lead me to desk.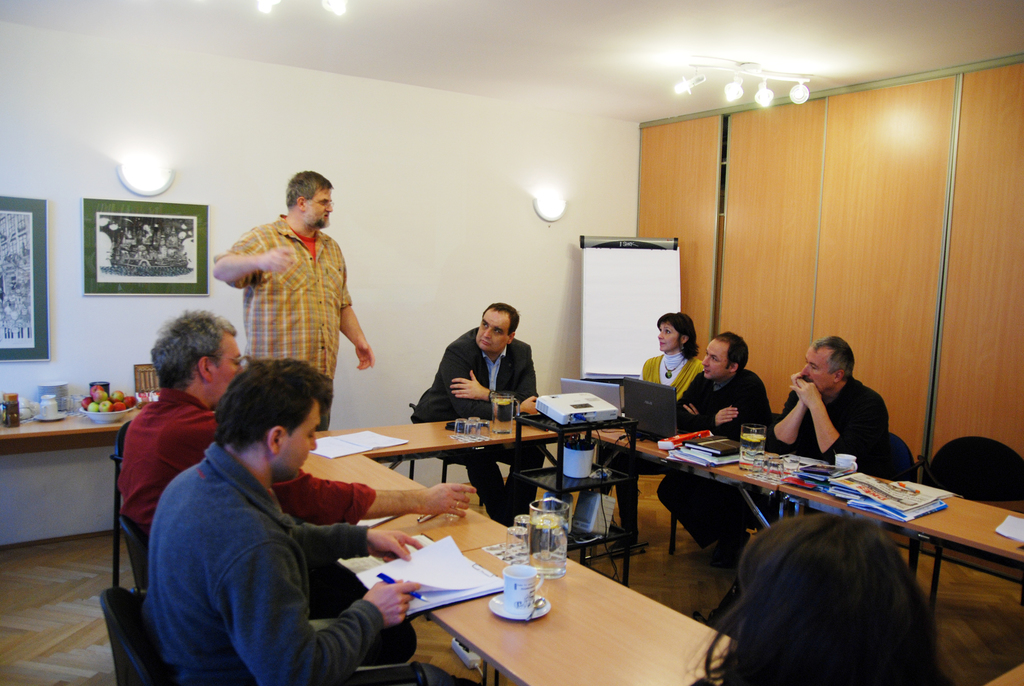
Lead to box=[296, 412, 1023, 685].
